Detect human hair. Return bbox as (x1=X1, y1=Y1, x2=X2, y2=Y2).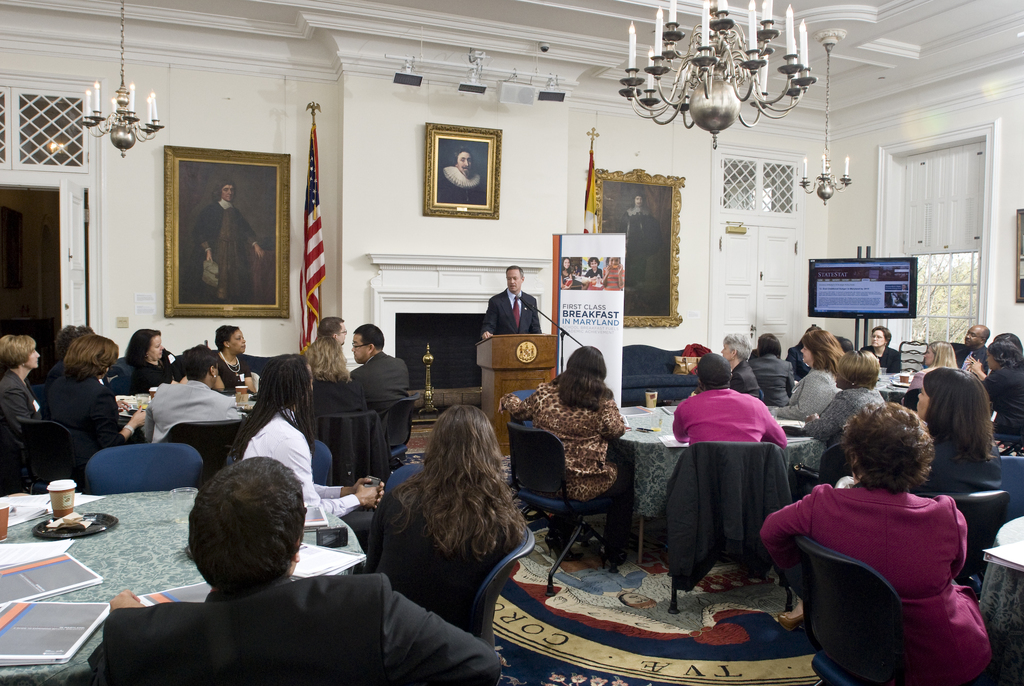
(x1=796, y1=325, x2=820, y2=344).
